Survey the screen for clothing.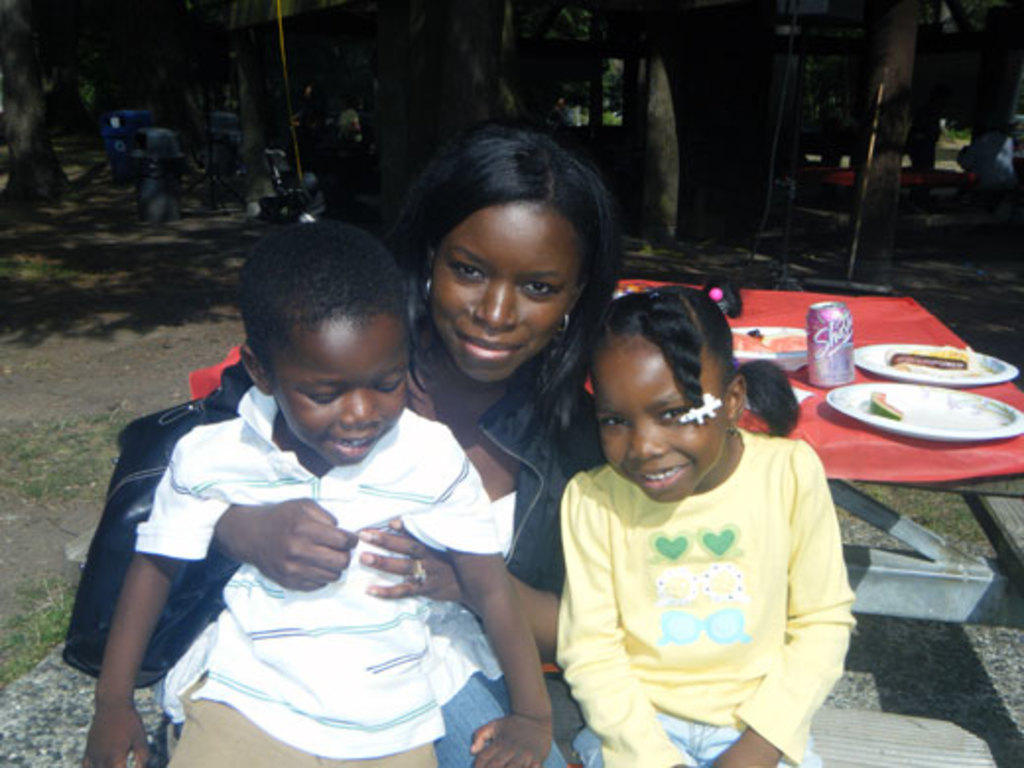
Survey found: x1=67, y1=358, x2=607, y2=766.
